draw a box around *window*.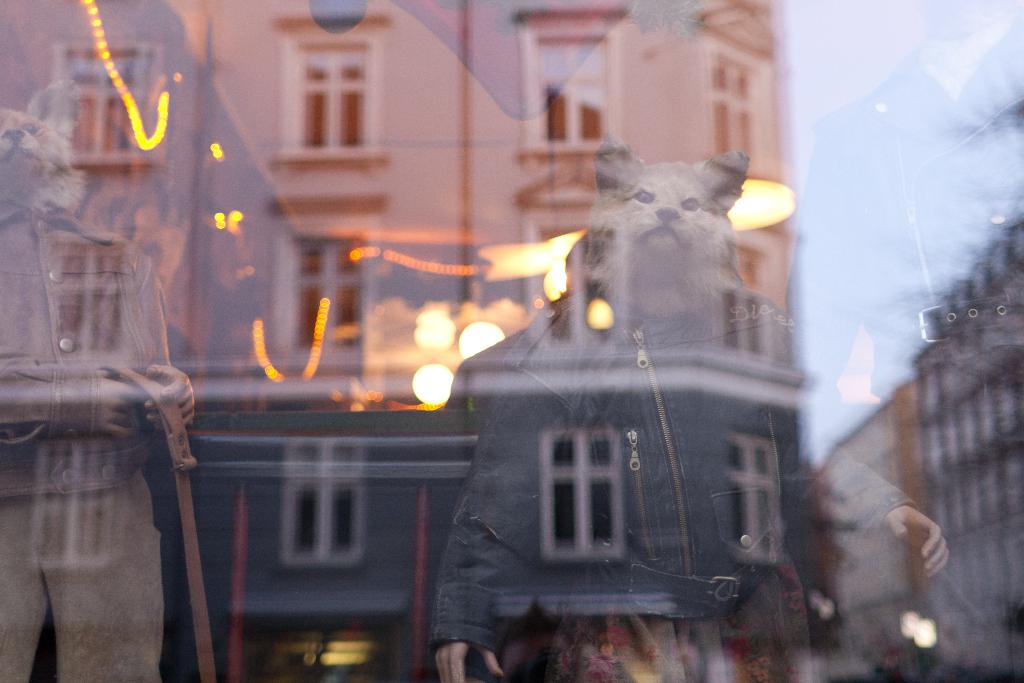
x1=278, y1=447, x2=372, y2=561.
